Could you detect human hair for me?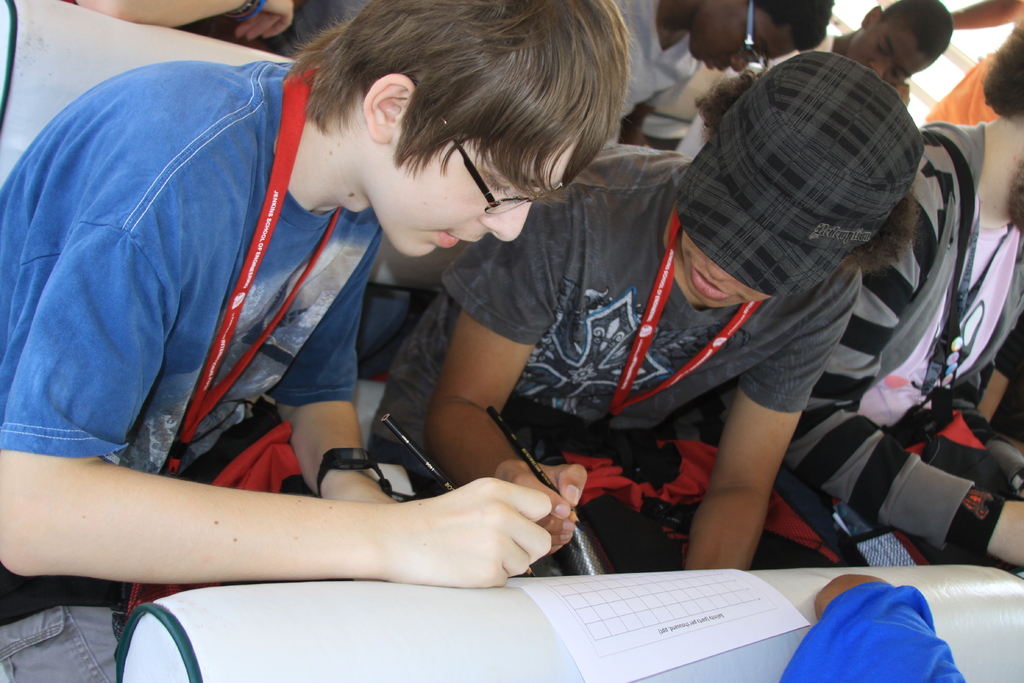
Detection result: 755,0,833,56.
